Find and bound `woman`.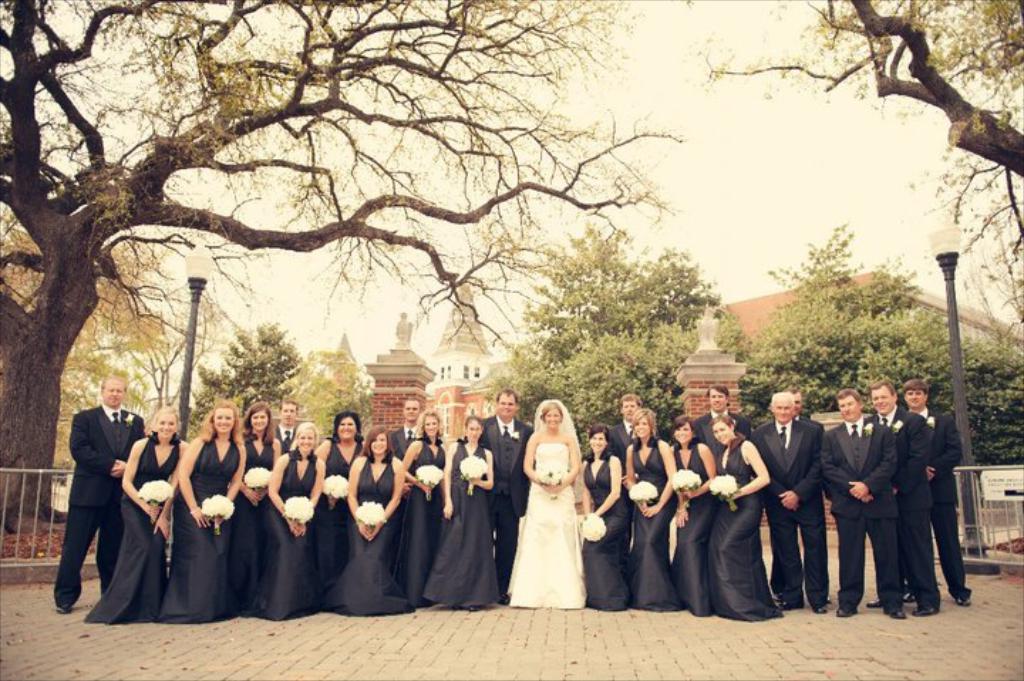
Bound: [502, 392, 577, 608].
